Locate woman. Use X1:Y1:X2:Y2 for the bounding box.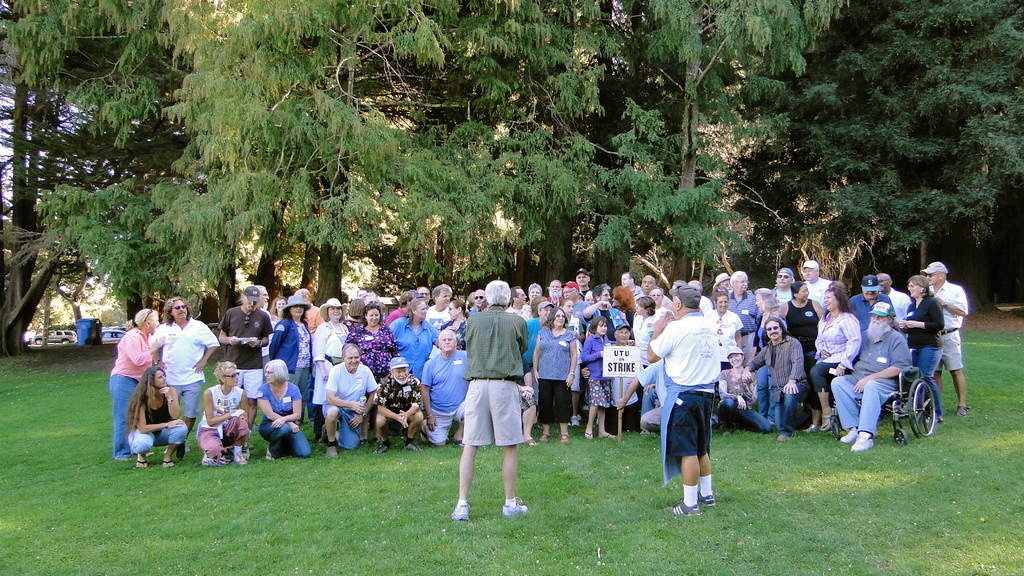
775:280:824:408.
